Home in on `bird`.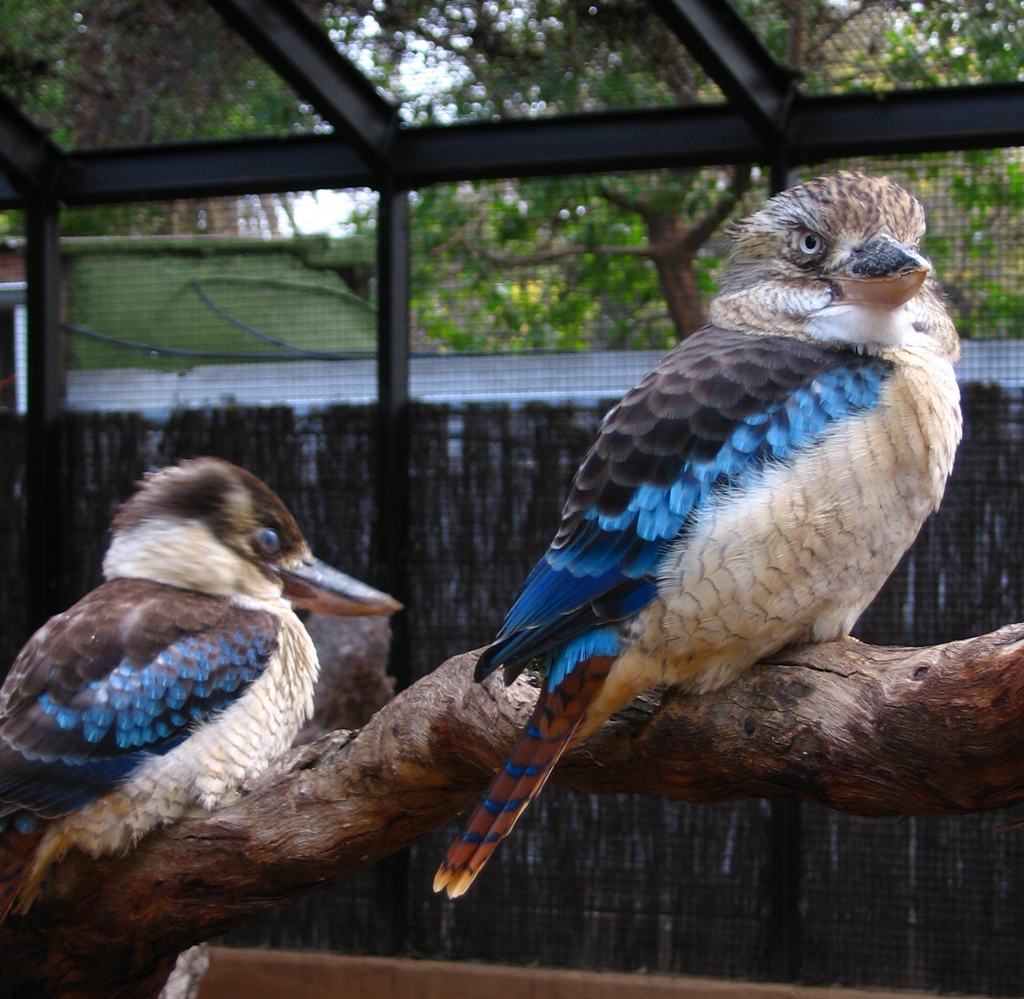
Homed in at box(428, 149, 969, 902).
